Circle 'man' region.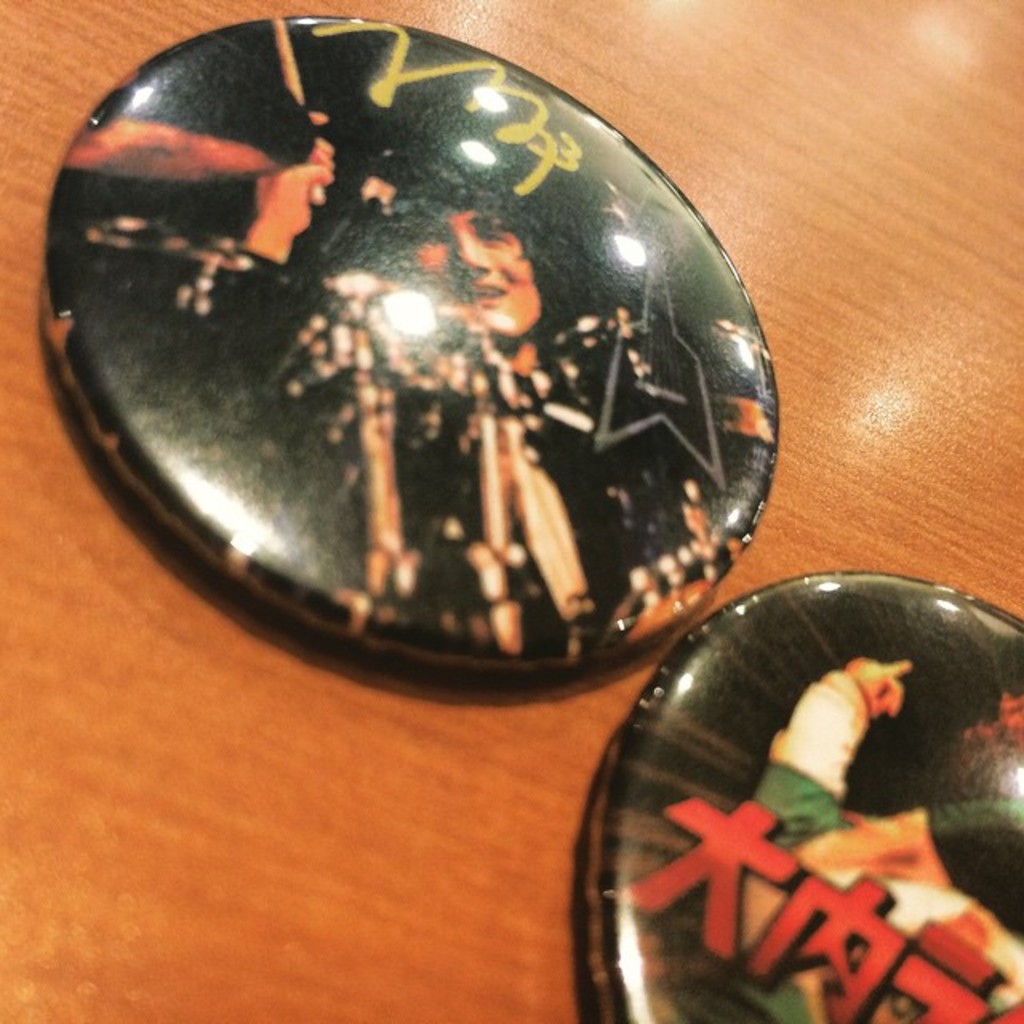
Region: <bbox>107, 125, 725, 642</bbox>.
